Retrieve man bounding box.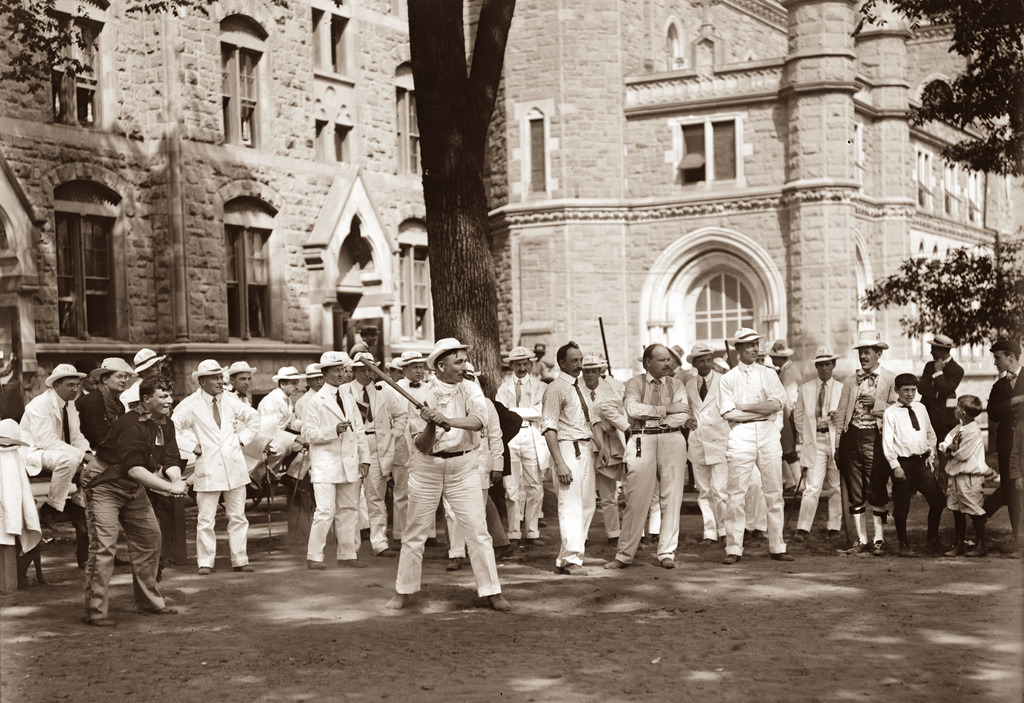
Bounding box: detection(118, 348, 166, 414).
